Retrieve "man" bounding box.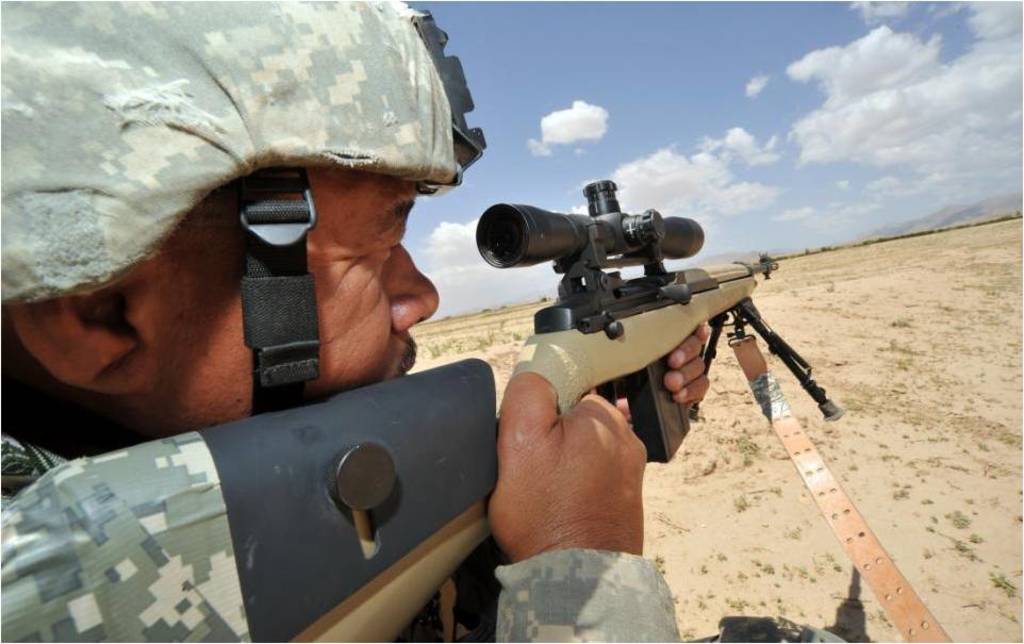
Bounding box: (left=0, top=0, right=680, bottom=643).
